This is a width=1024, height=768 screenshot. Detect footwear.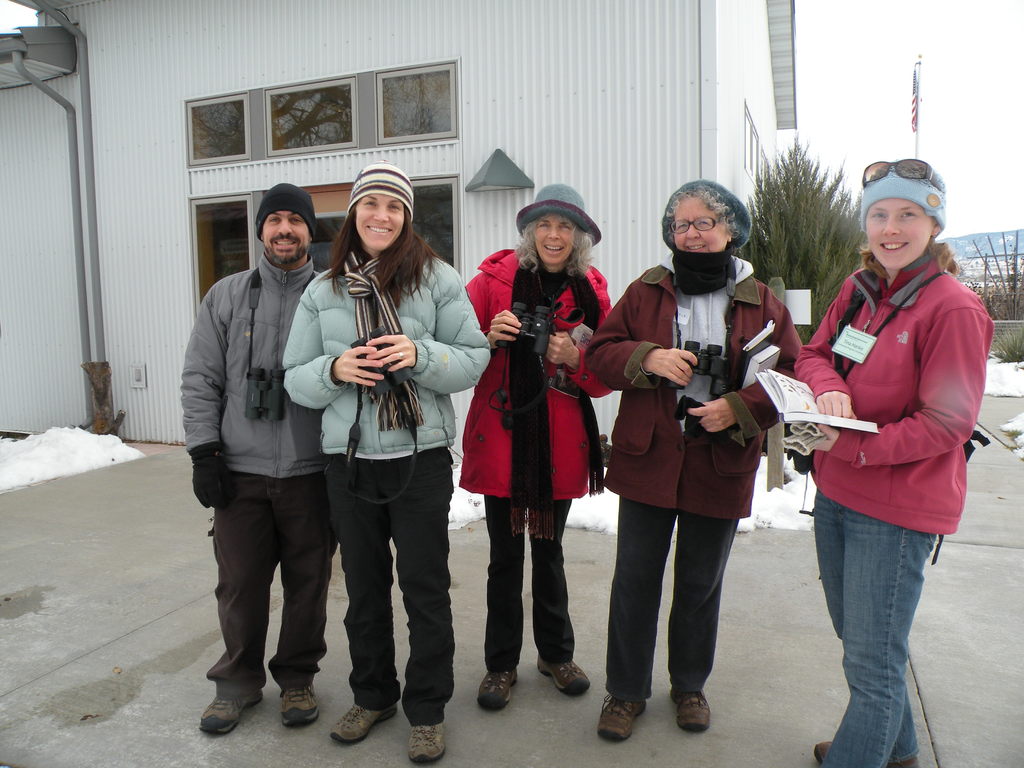
[x1=481, y1=666, x2=520, y2=710].
